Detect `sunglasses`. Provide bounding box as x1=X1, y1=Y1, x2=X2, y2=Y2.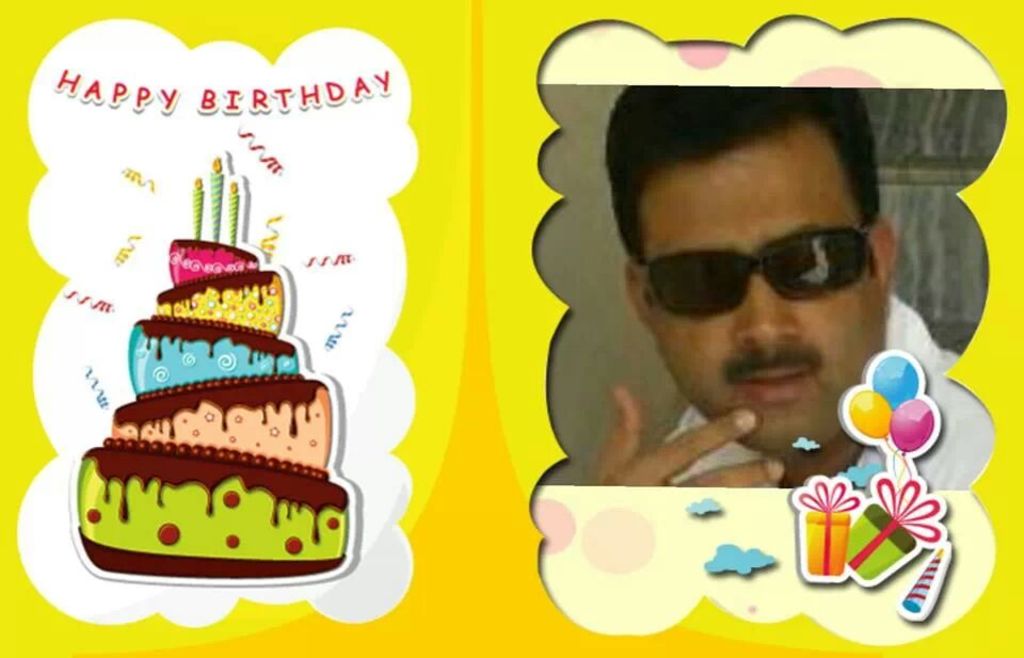
x1=642, y1=222, x2=877, y2=319.
